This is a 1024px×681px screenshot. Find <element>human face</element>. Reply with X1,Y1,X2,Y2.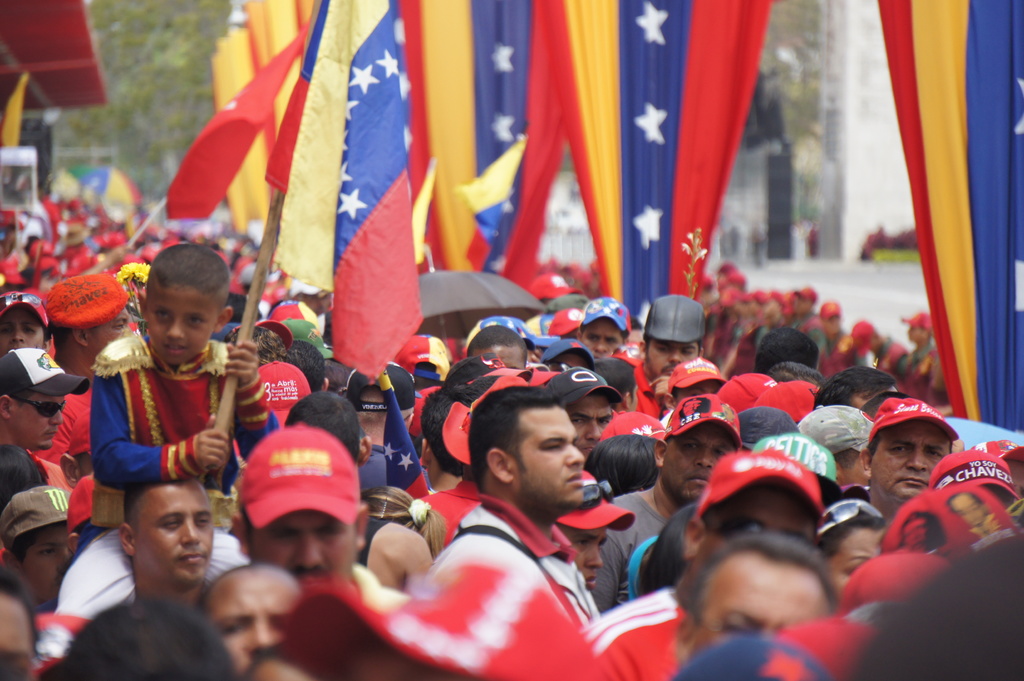
193,559,298,680.
